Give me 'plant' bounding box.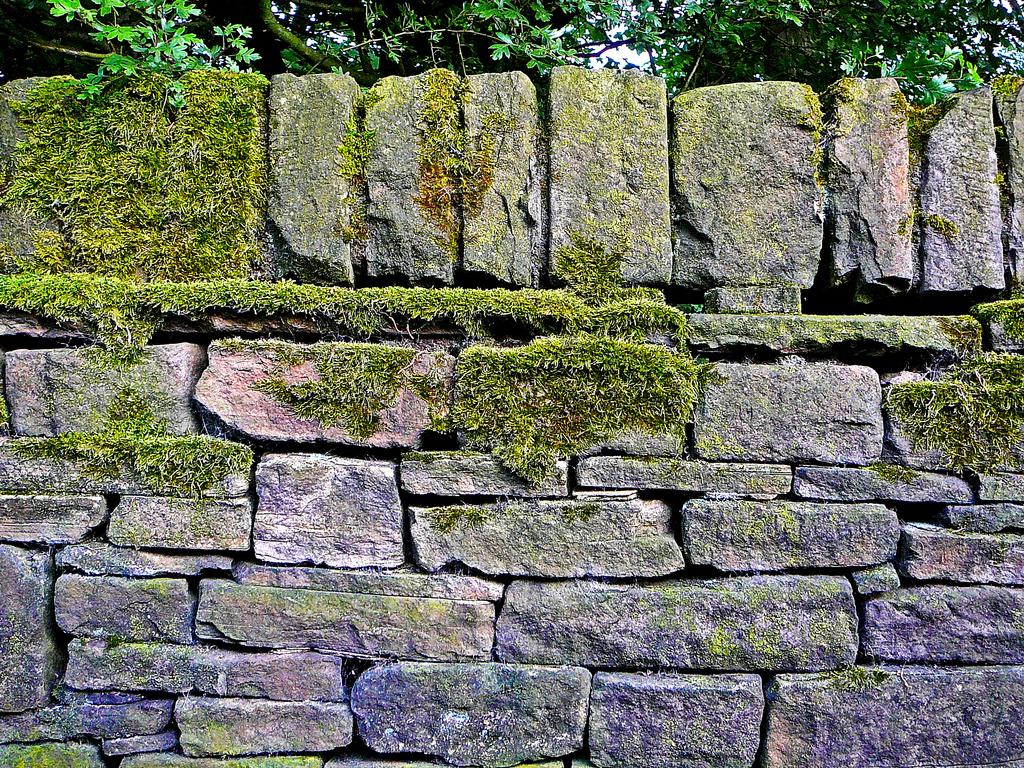
[x1=886, y1=343, x2=1023, y2=479].
